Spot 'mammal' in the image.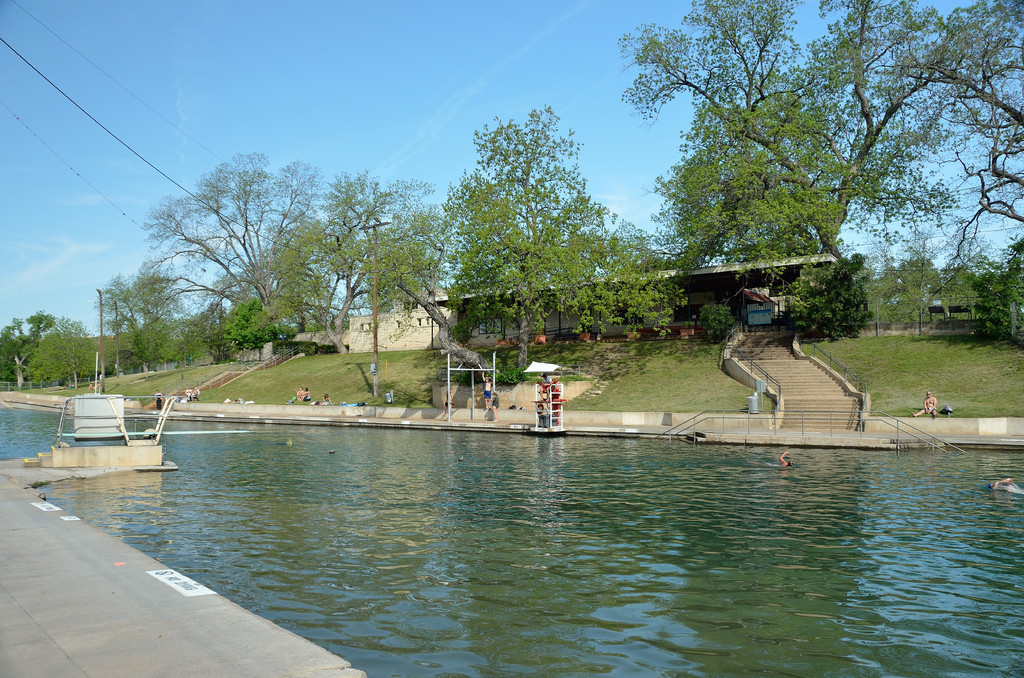
'mammal' found at left=438, top=385, right=454, bottom=423.
